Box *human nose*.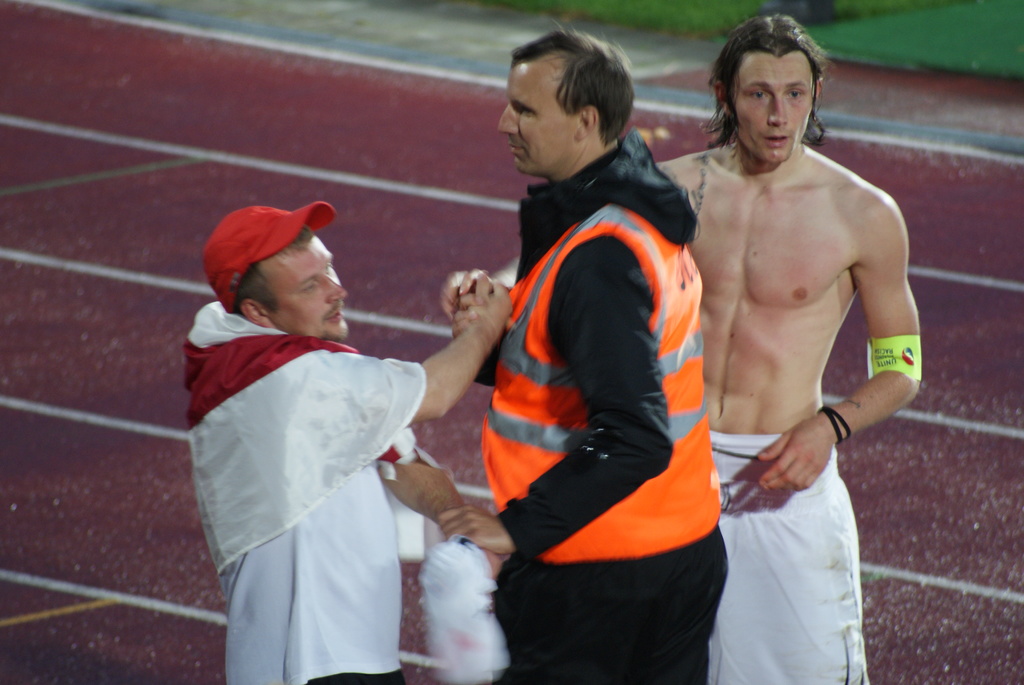
<bbox>325, 280, 348, 301</bbox>.
